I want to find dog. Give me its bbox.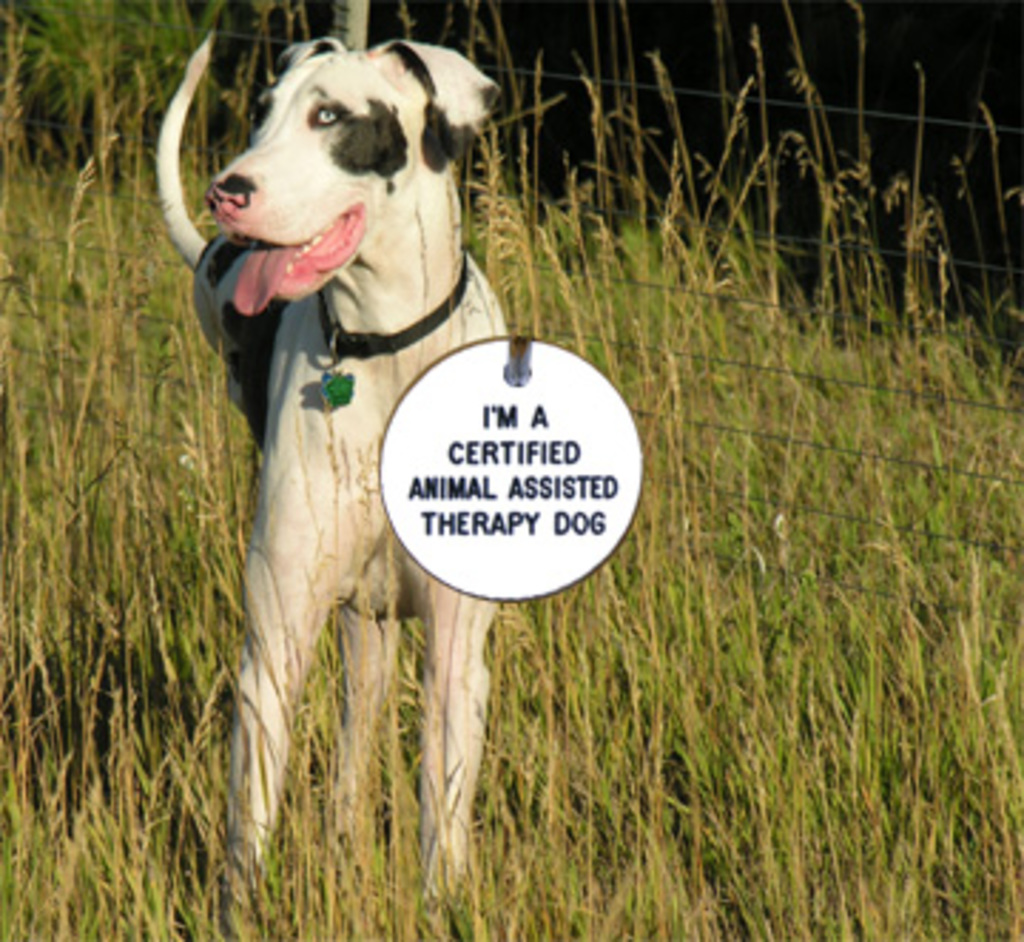
locate(156, 37, 503, 928).
